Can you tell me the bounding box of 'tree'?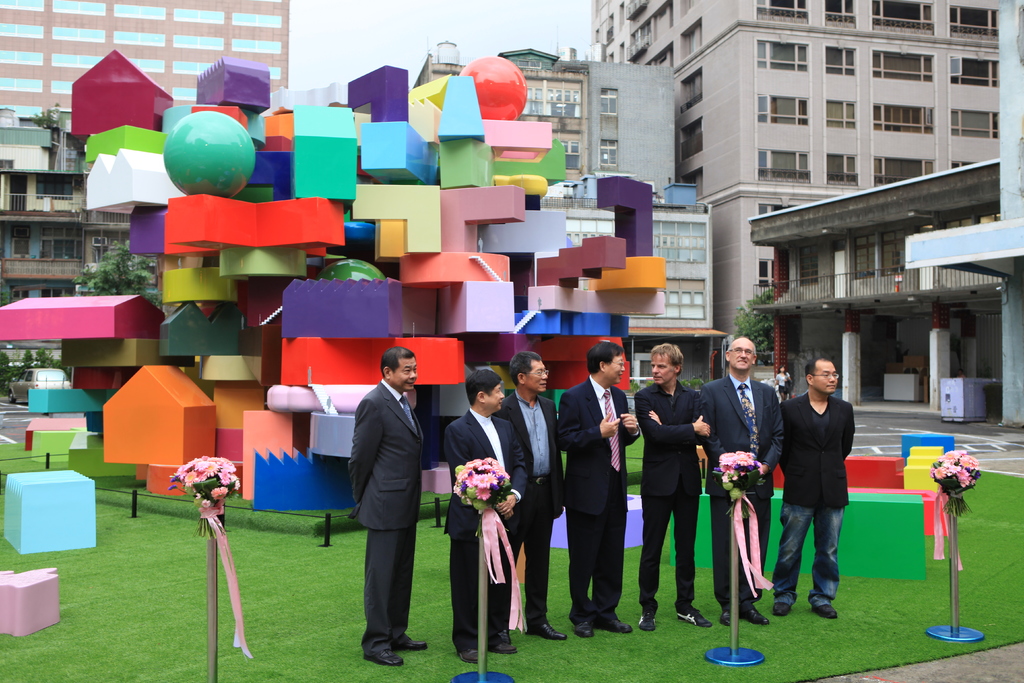
[left=0, top=342, right=65, bottom=397].
